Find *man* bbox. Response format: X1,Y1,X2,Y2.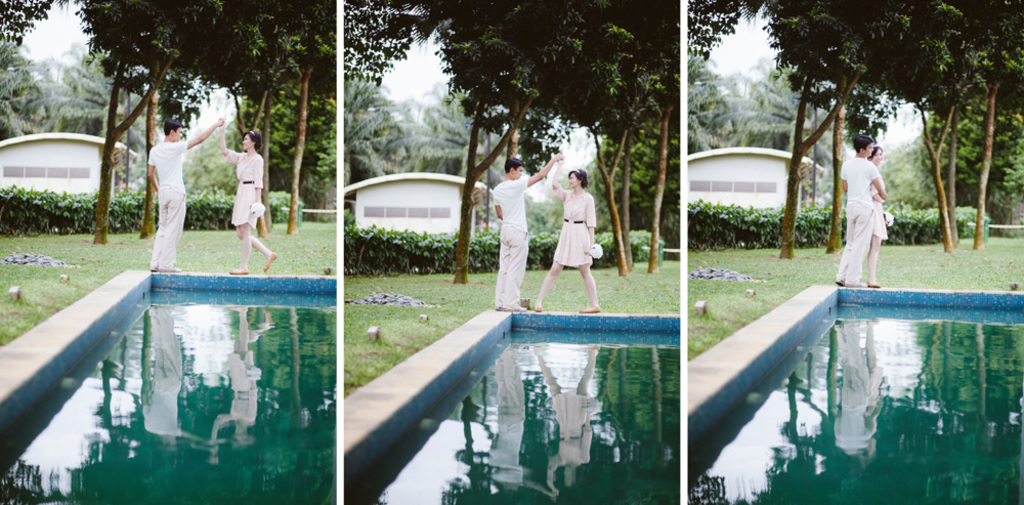
493,151,566,311.
